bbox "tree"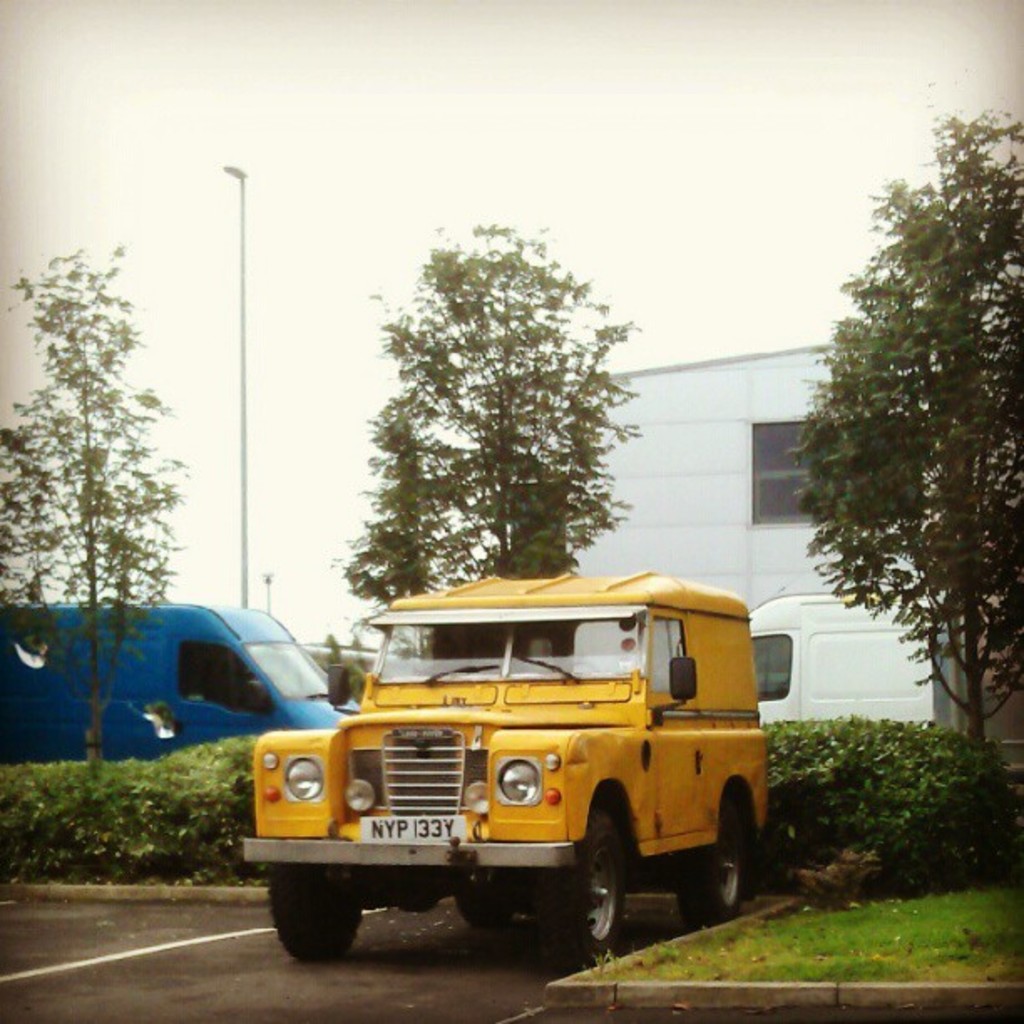
pyautogui.locateOnScreen(796, 100, 1021, 741)
